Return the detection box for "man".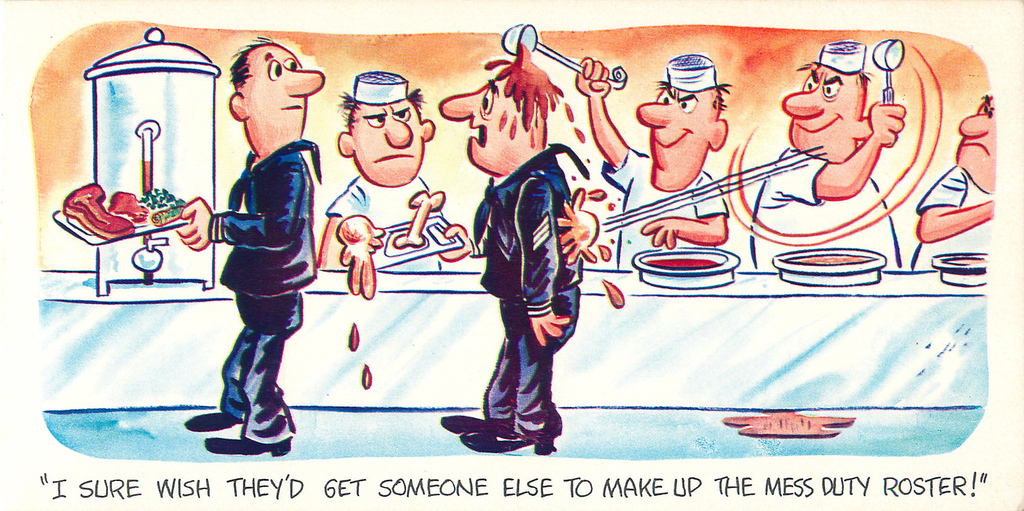
[left=911, top=92, right=996, bottom=269].
